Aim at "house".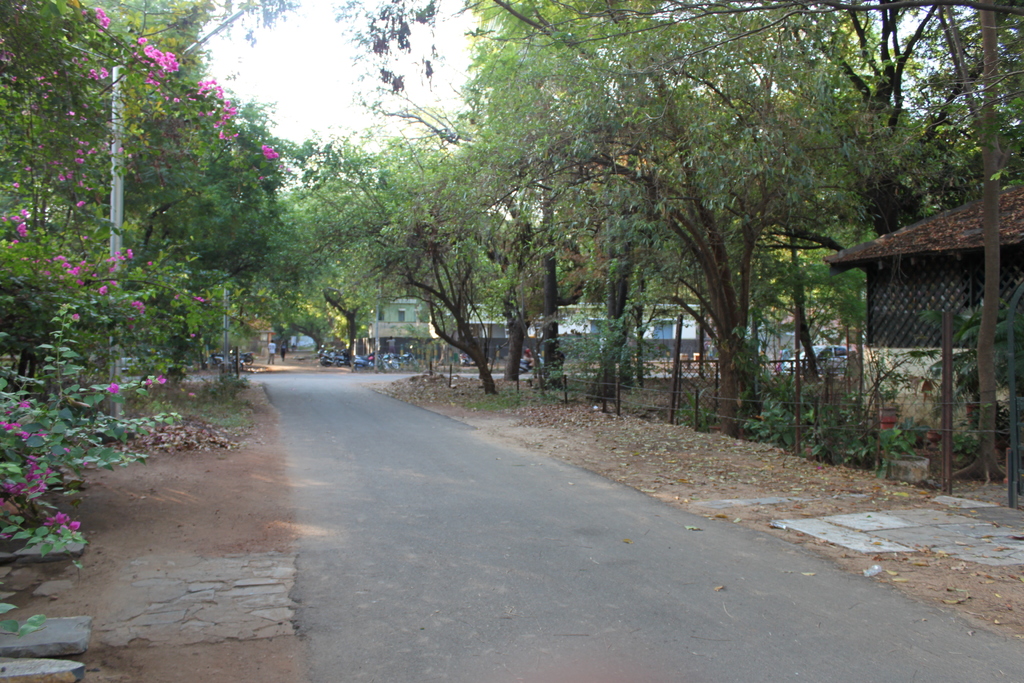
Aimed at 284:330:317:352.
